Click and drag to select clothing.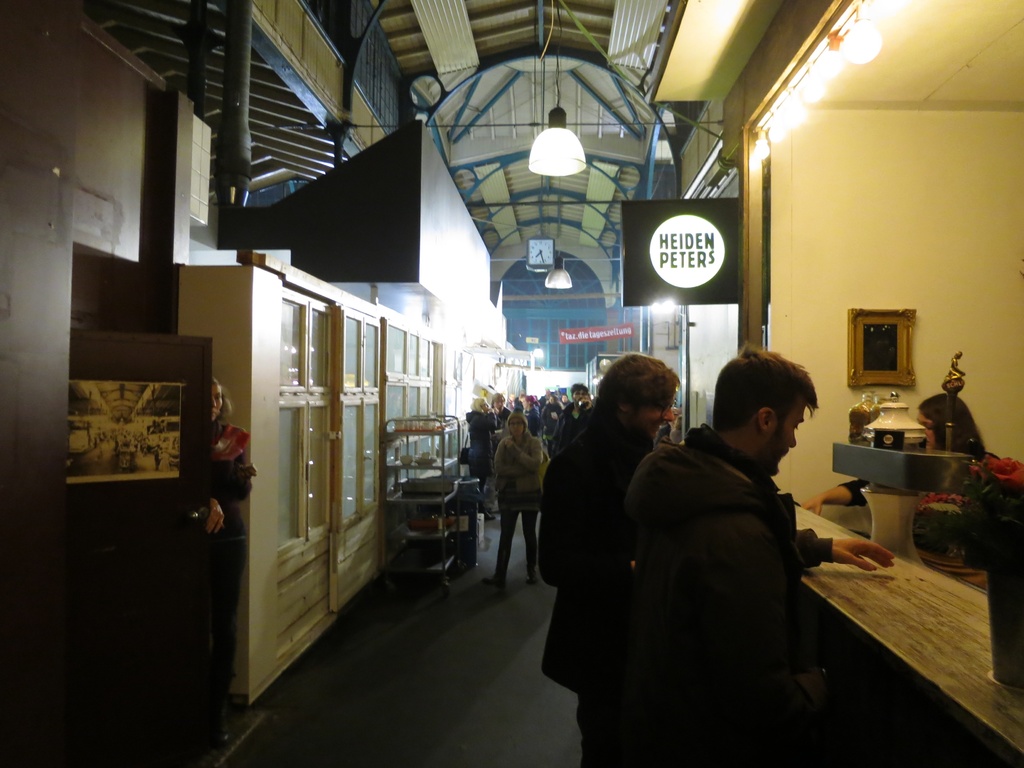
Selection: region(538, 403, 653, 767).
